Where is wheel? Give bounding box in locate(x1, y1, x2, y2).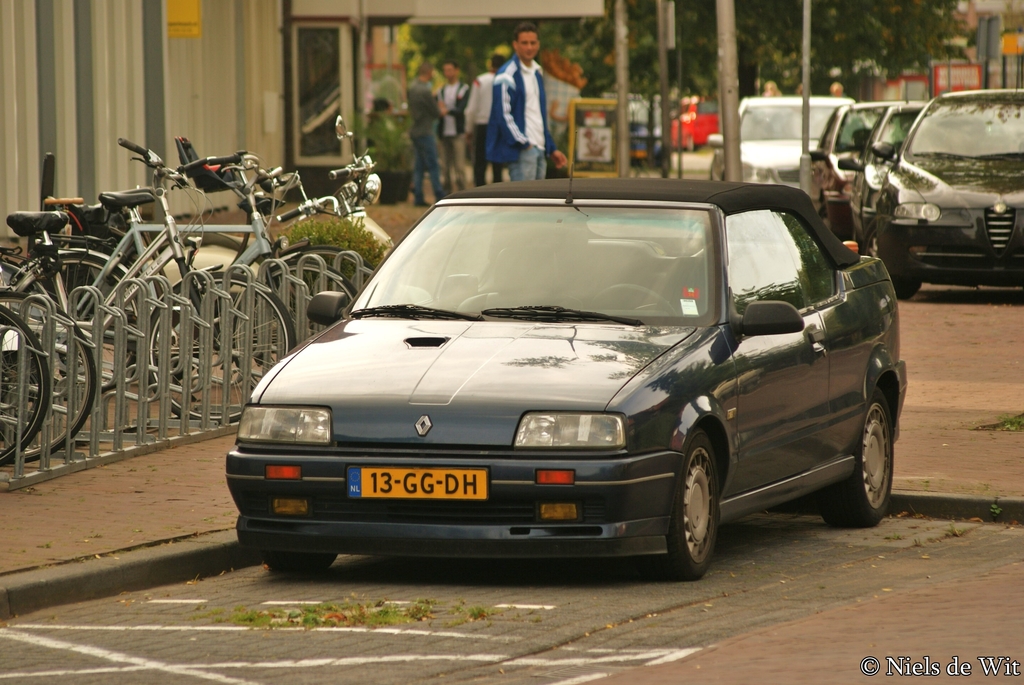
locate(0, 304, 51, 466).
